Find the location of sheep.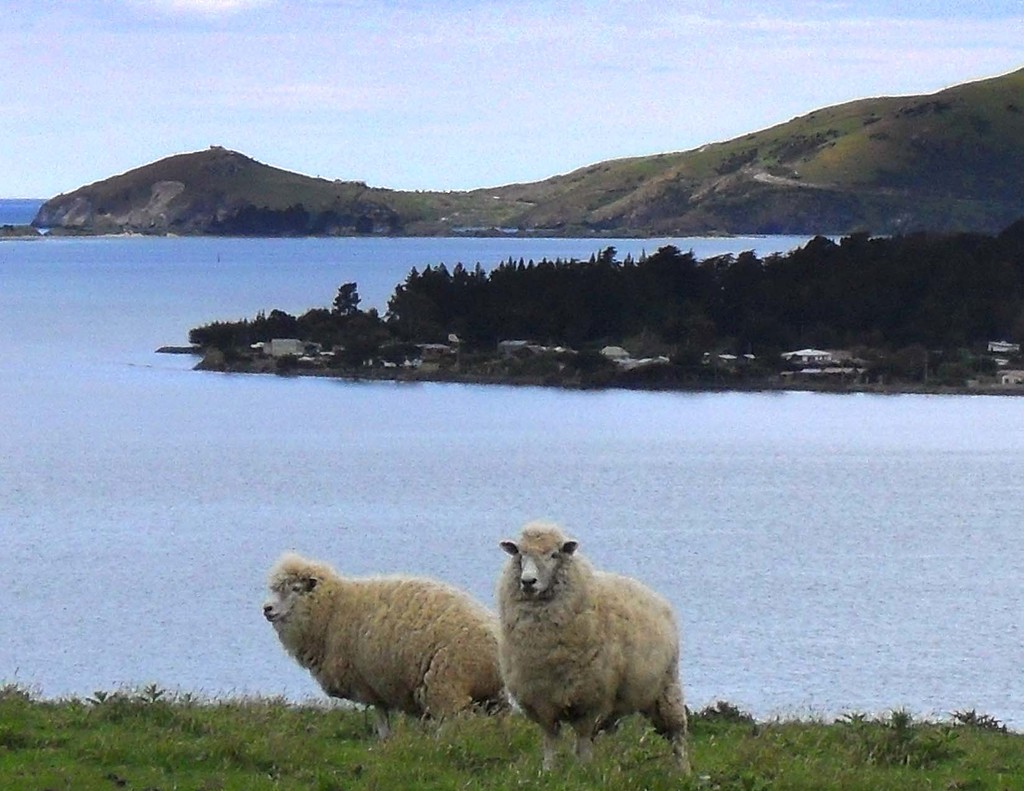
Location: 264/555/500/729.
